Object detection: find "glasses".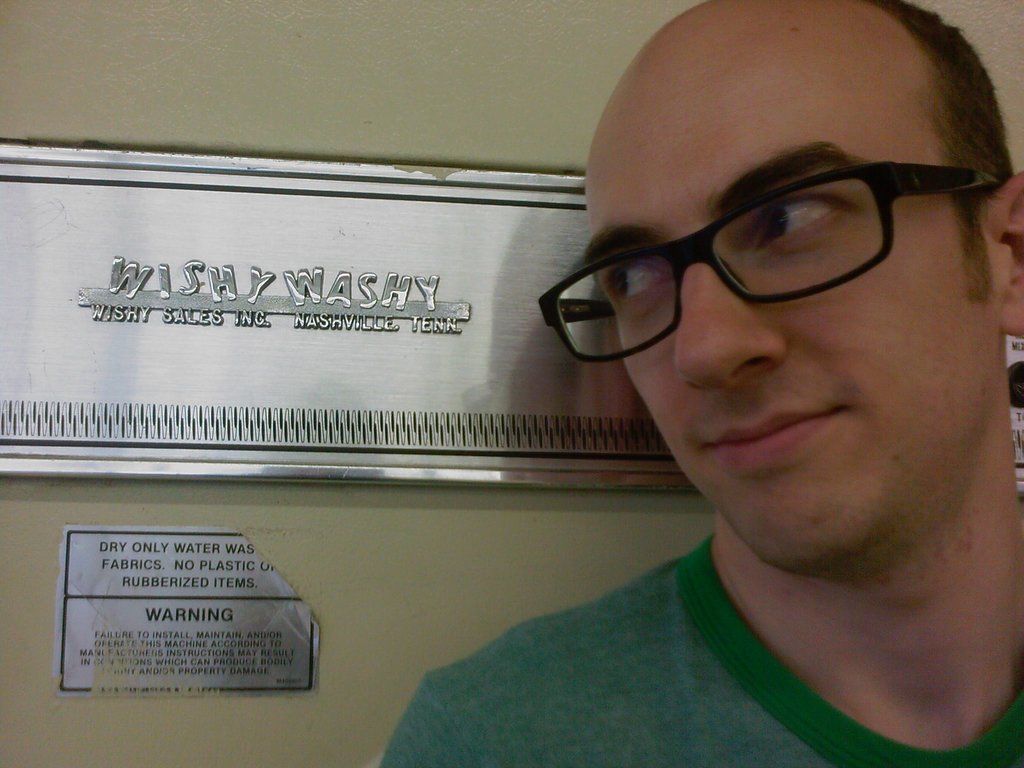
x1=554 y1=148 x2=973 y2=341.
